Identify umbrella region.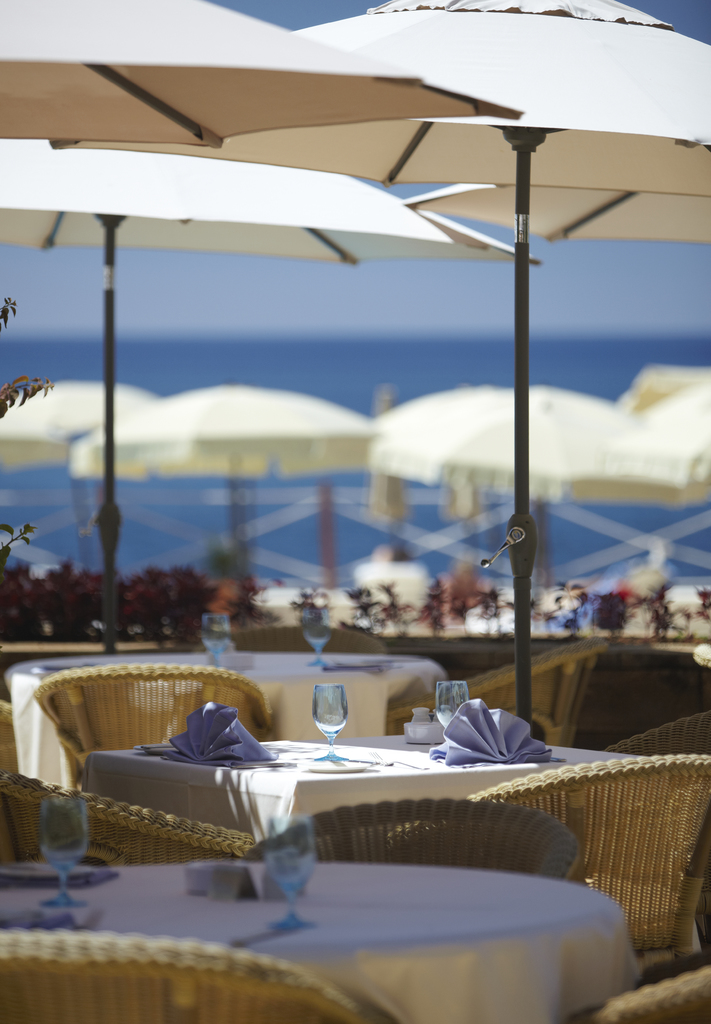
Region: bbox=(2, 381, 163, 588).
